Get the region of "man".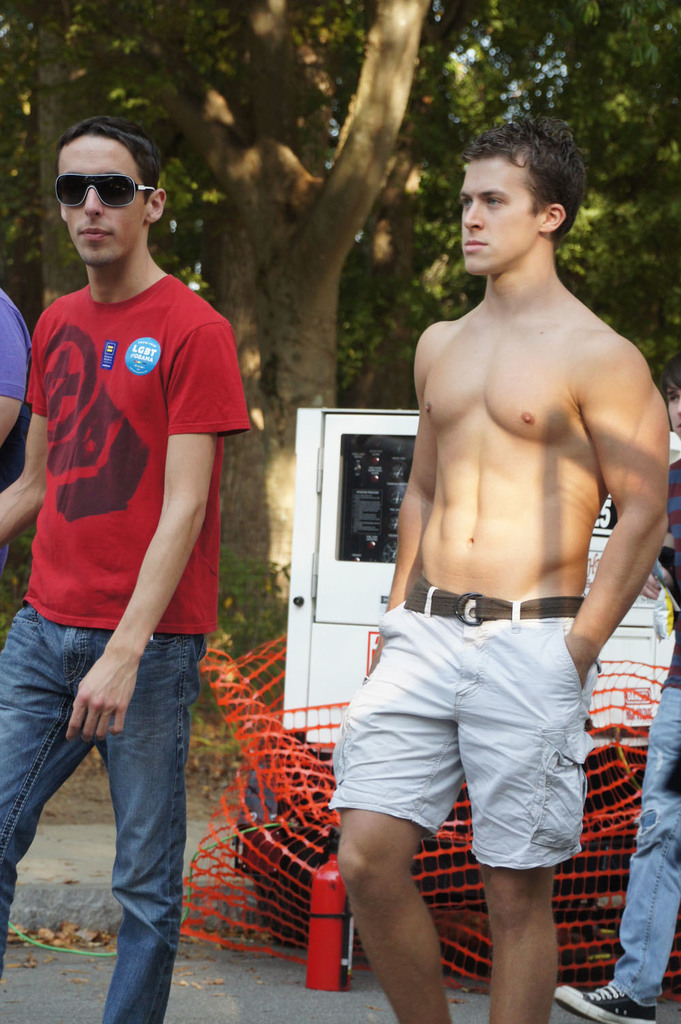
region(332, 98, 660, 1023).
